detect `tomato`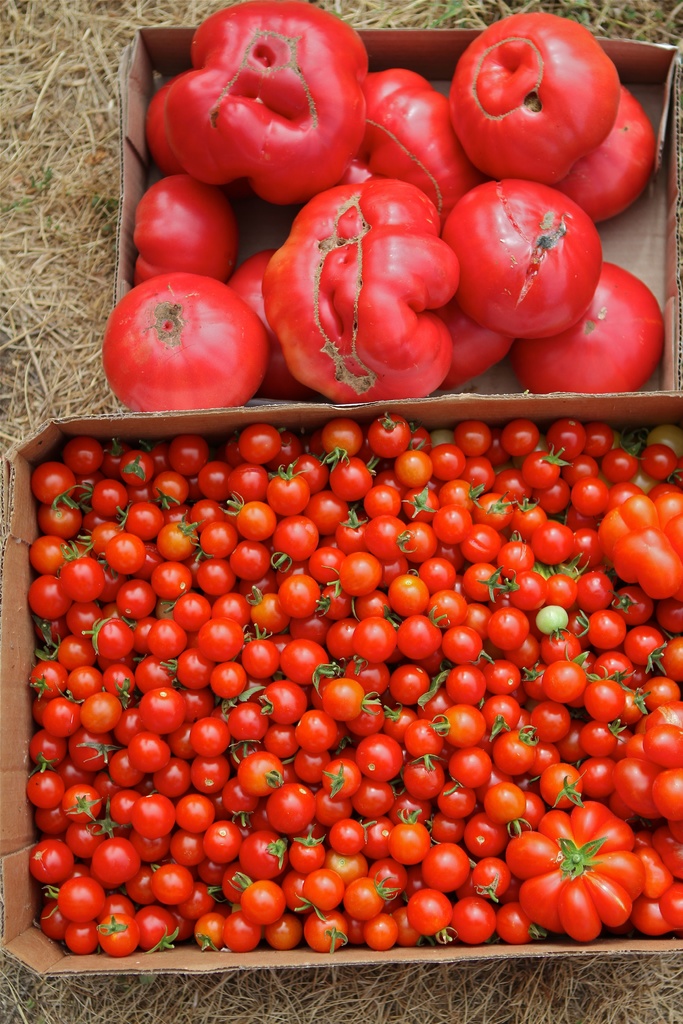
[x1=565, y1=90, x2=652, y2=219]
